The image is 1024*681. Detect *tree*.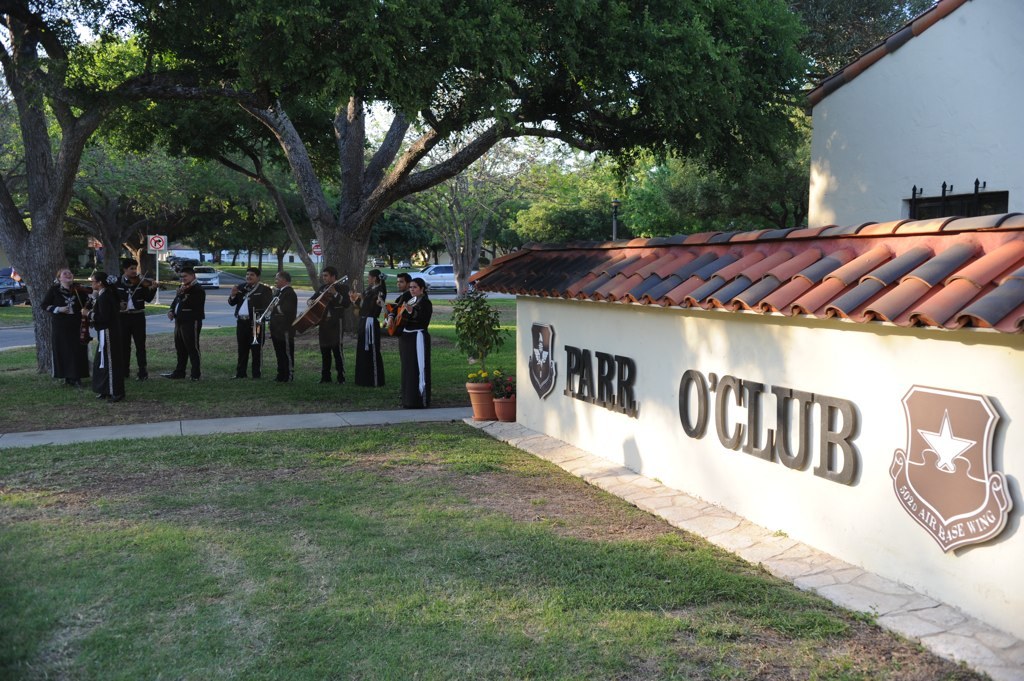
Detection: x1=414 y1=170 x2=530 y2=265.
